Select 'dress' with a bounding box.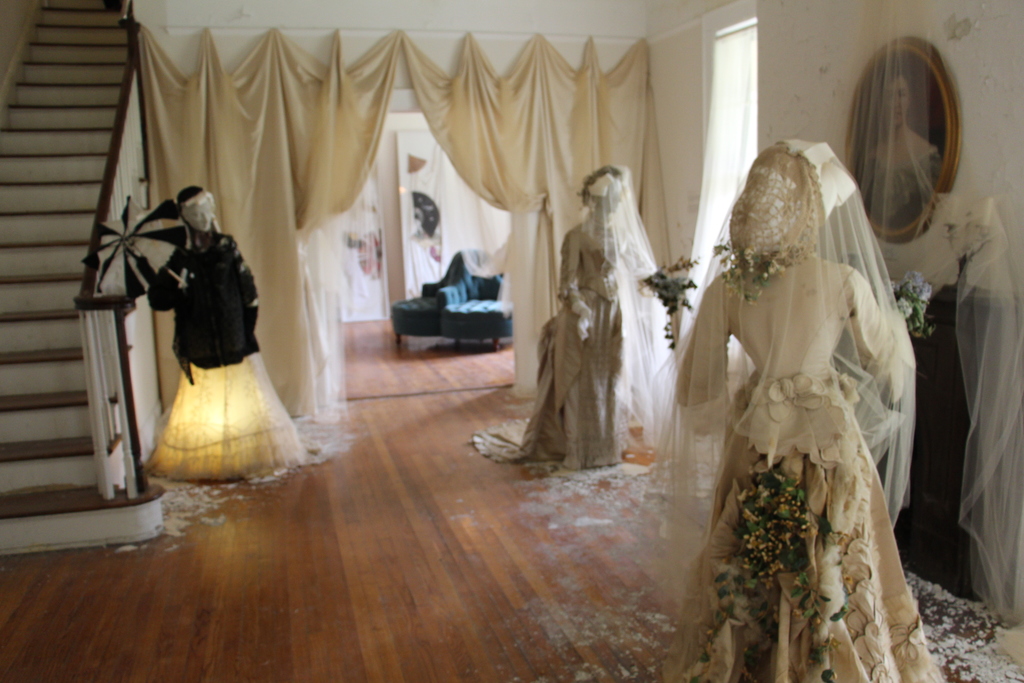
select_region(676, 252, 951, 682).
